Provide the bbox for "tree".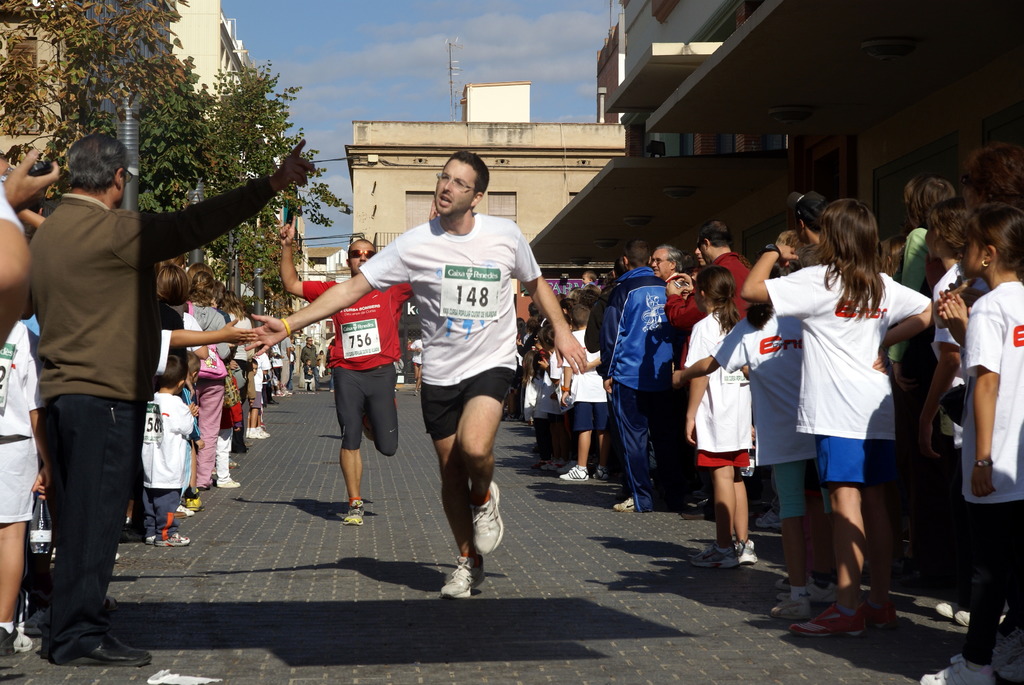
detection(0, 0, 192, 210).
